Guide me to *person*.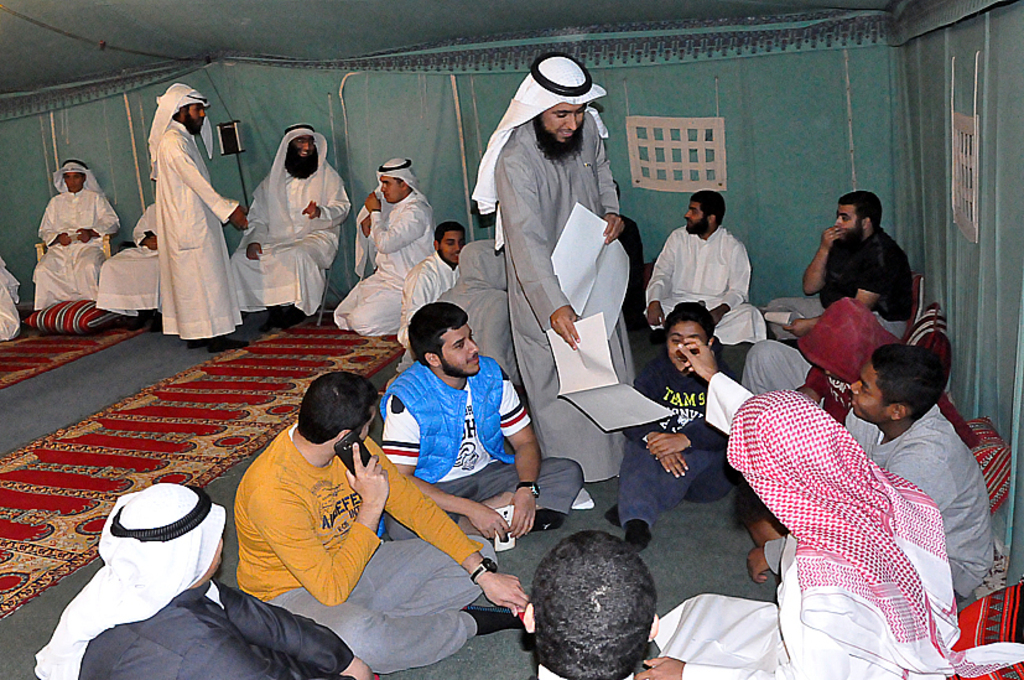
Guidance: left=327, top=156, right=435, bottom=338.
